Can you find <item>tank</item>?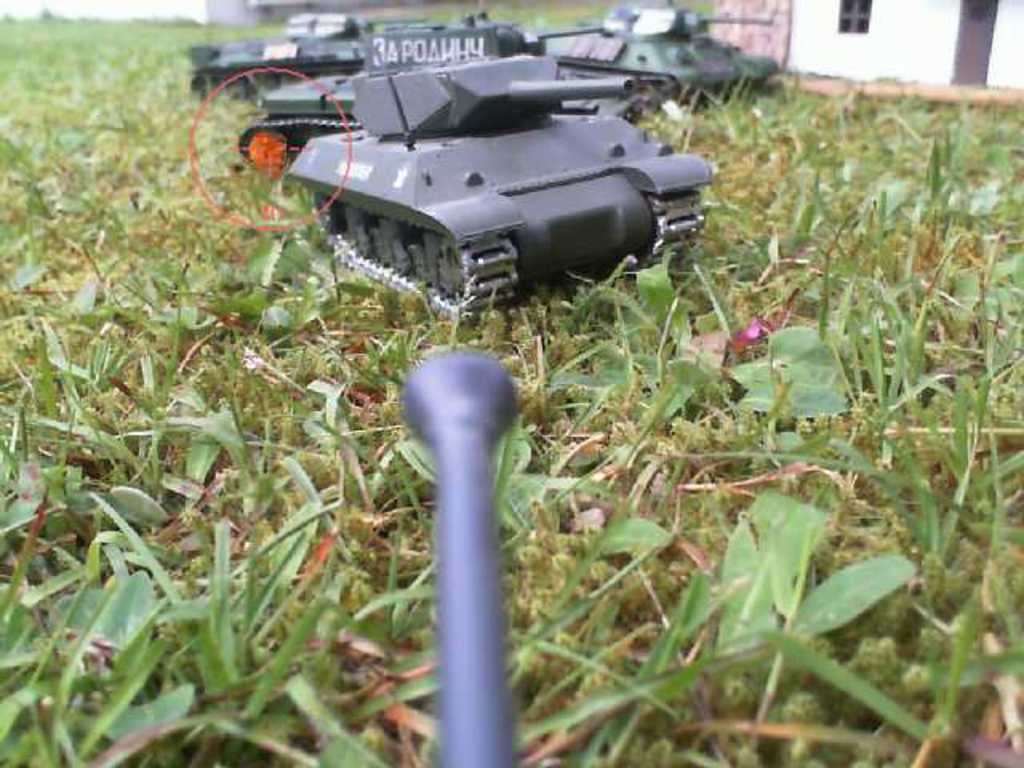
Yes, bounding box: bbox=[538, 0, 771, 122].
